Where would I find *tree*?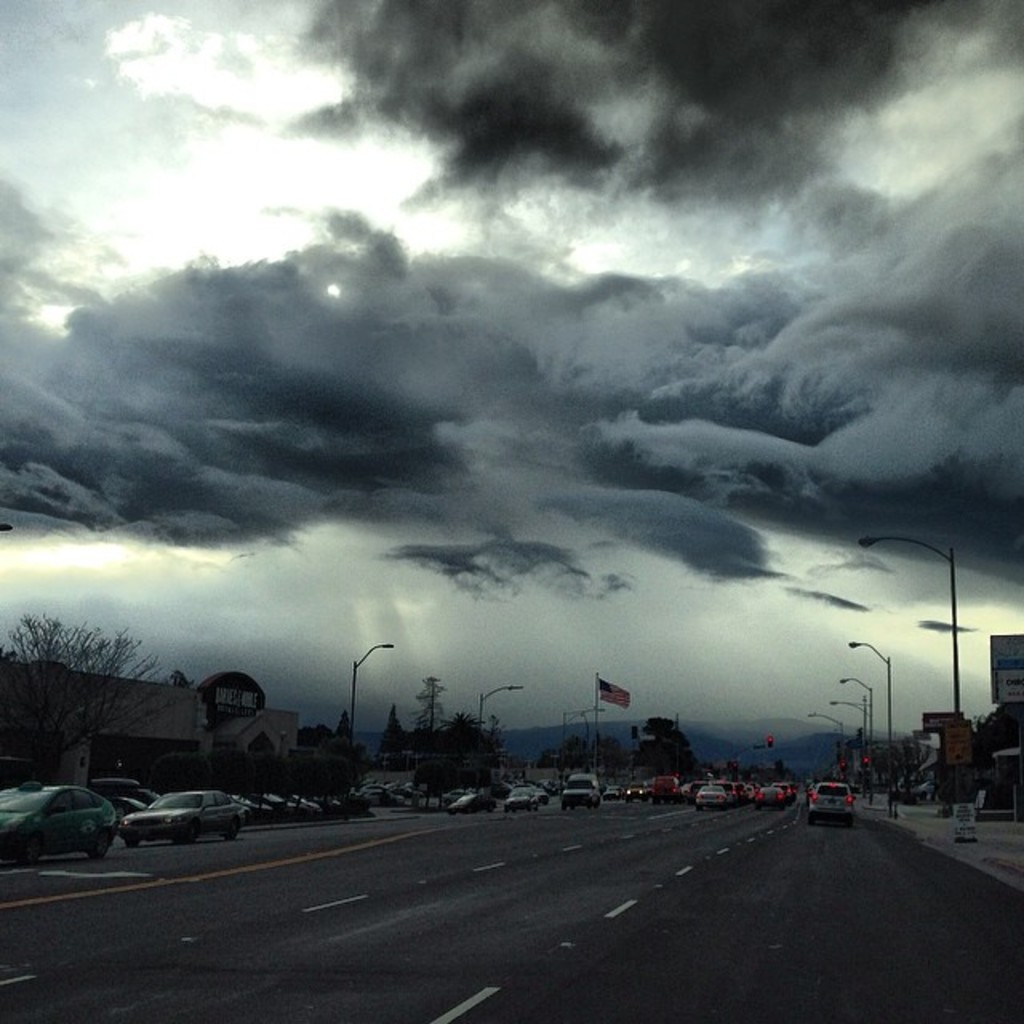
At [448, 712, 494, 787].
